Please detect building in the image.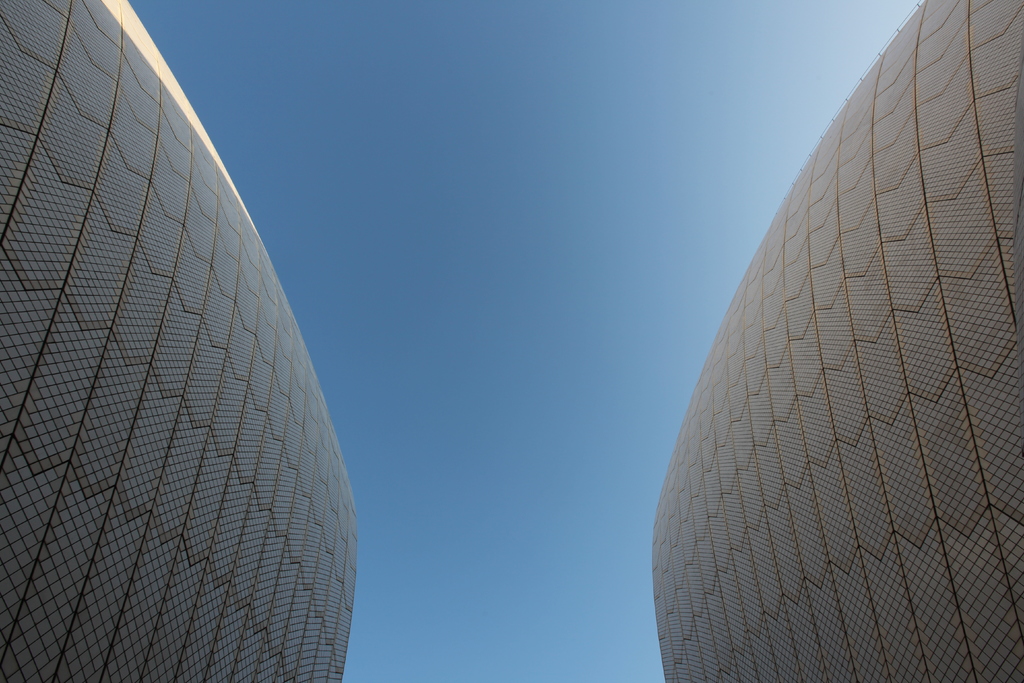
box=[653, 0, 1023, 682].
